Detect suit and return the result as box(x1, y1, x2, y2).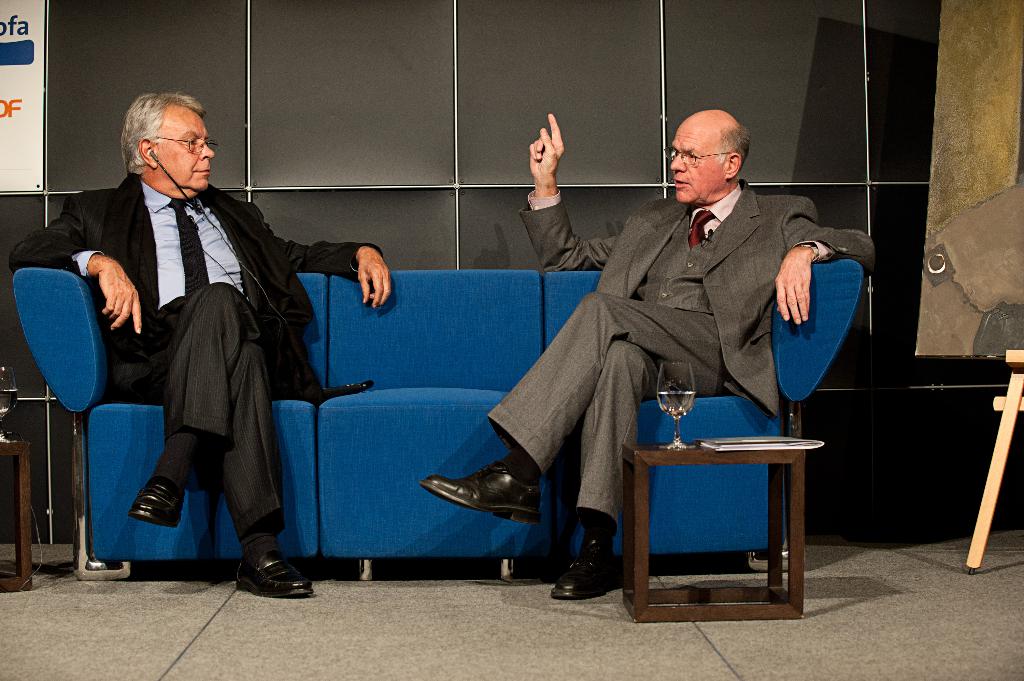
box(486, 182, 879, 529).
